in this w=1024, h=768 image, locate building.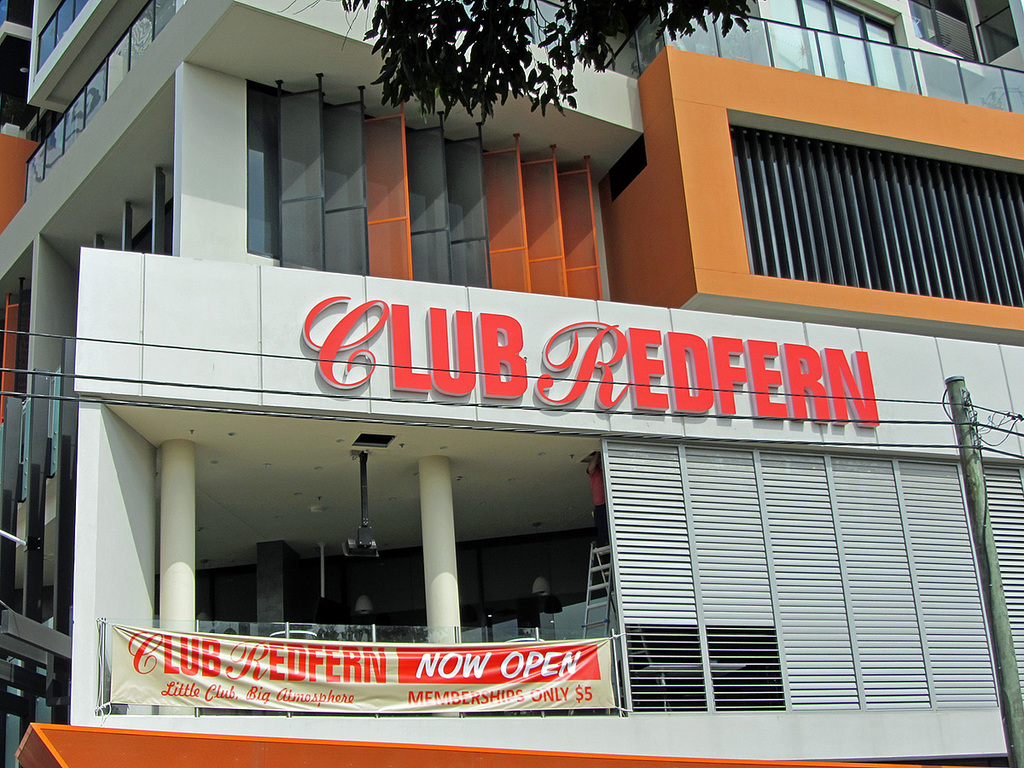
Bounding box: 0/0/1023/767.
